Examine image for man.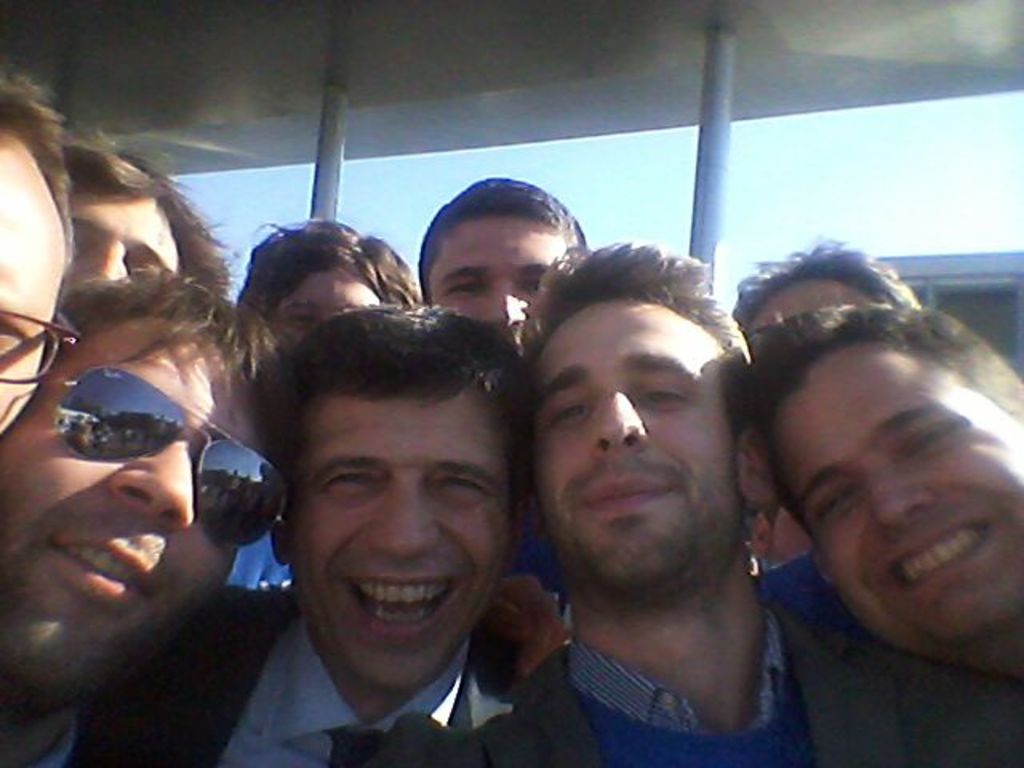
Examination result: box(725, 238, 918, 331).
